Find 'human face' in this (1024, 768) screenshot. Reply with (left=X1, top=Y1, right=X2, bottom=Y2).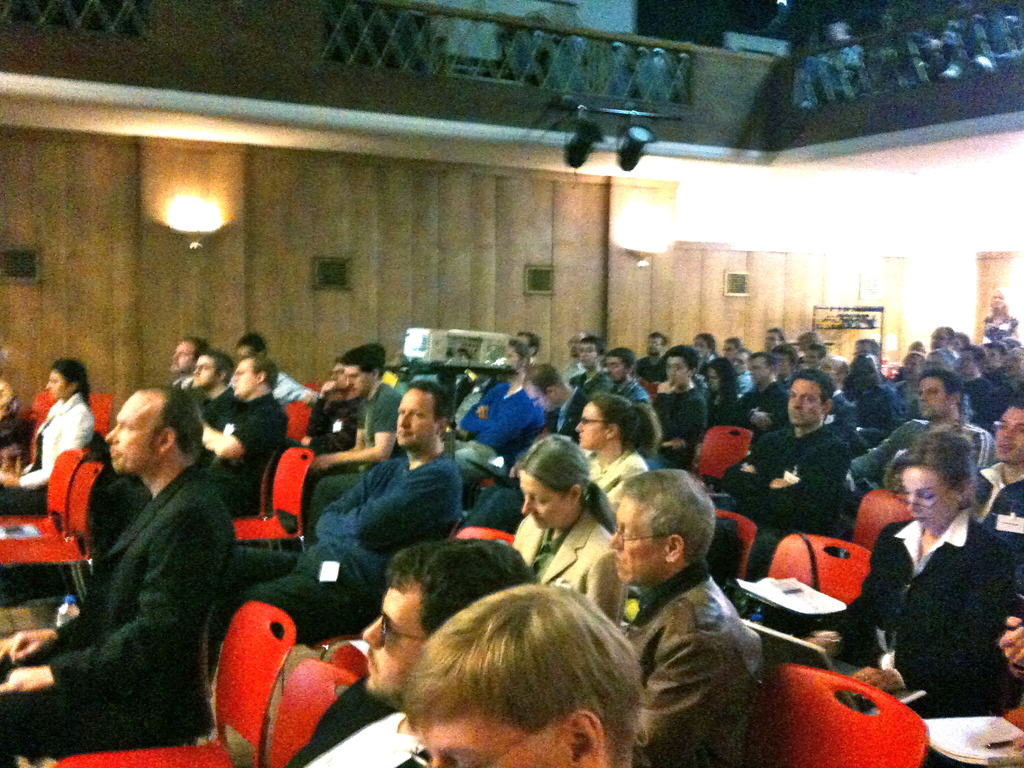
(left=194, top=359, right=218, bottom=387).
